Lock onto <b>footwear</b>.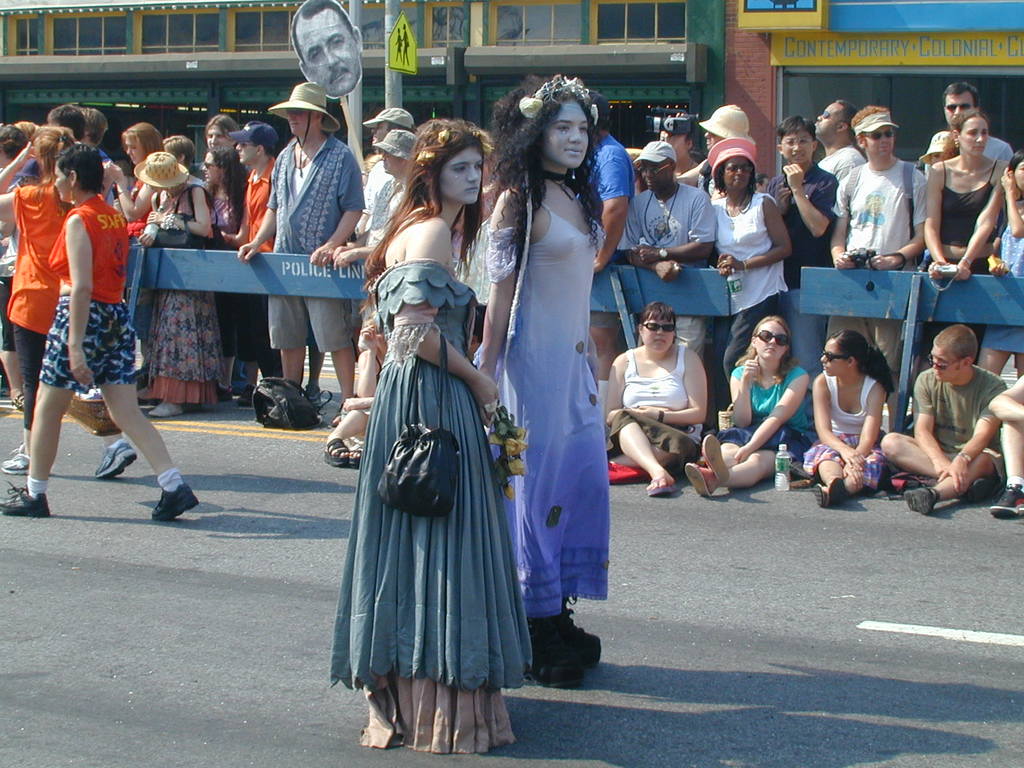
Locked: (0, 485, 51, 516).
